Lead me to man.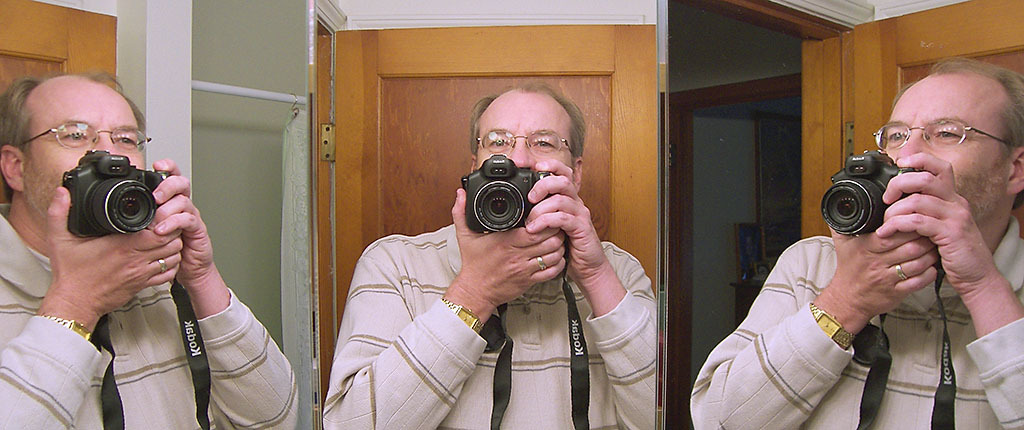
Lead to (683, 60, 1023, 429).
